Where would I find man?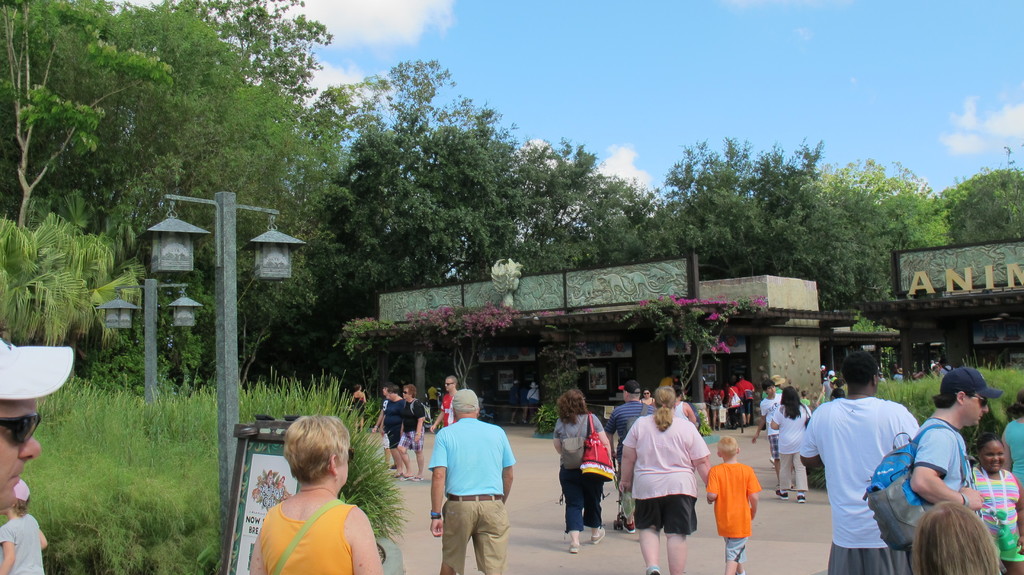
At {"left": 739, "top": 374, "right": 755, "bottom": 426}.
